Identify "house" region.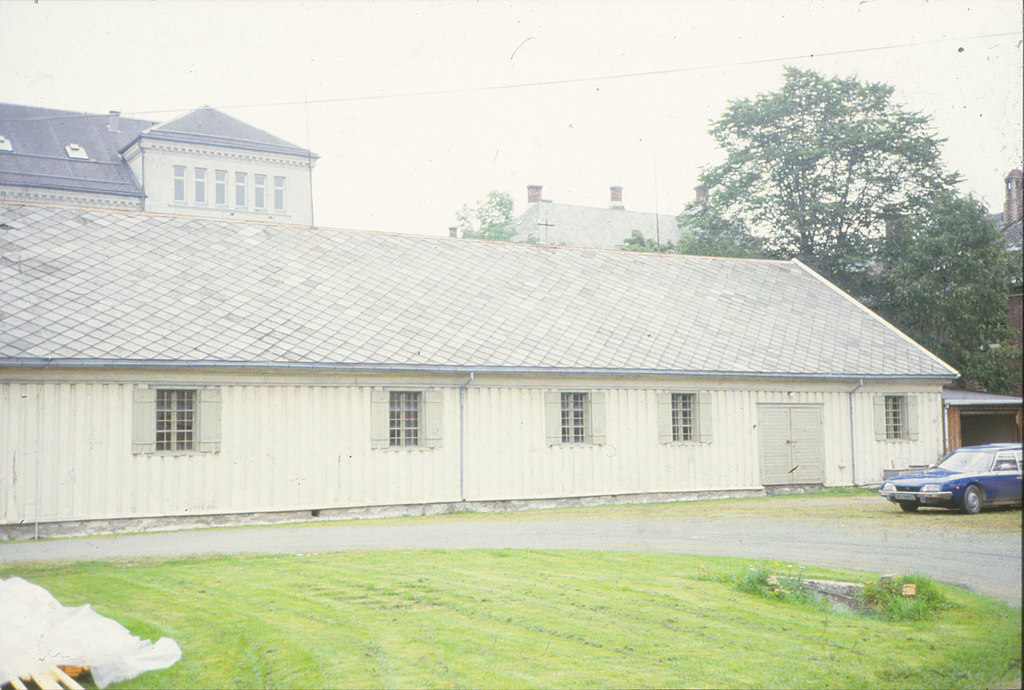
Region: bbox=(0, 100, 322, 231).
